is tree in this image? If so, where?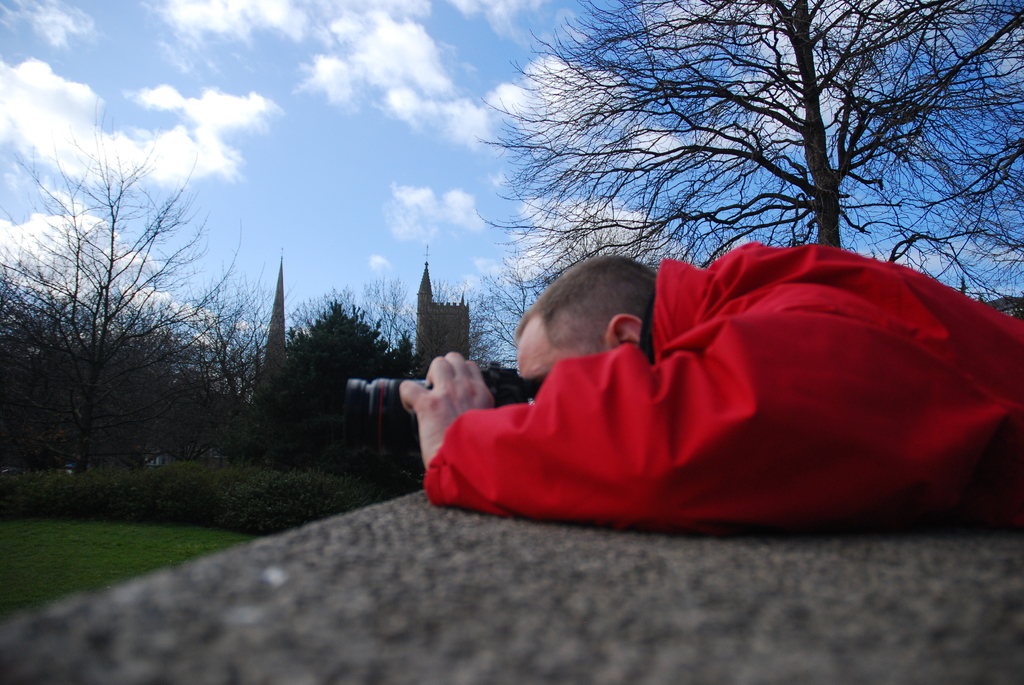
Yes, at 511 31 998 278.
